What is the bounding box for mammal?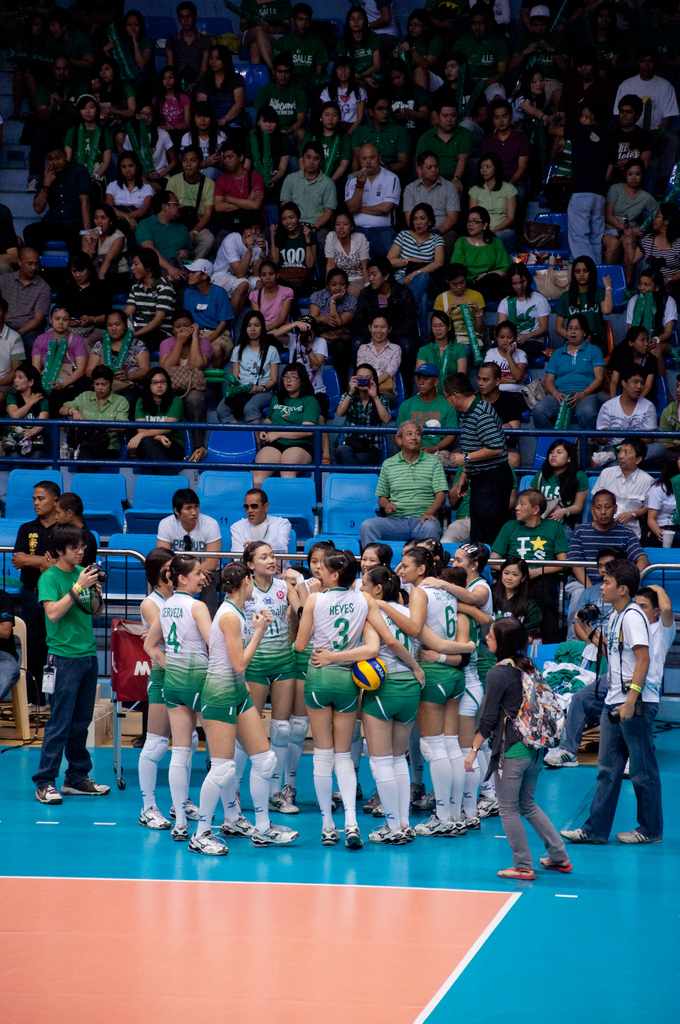
left=530, top=306, right=606, bottom=432.
